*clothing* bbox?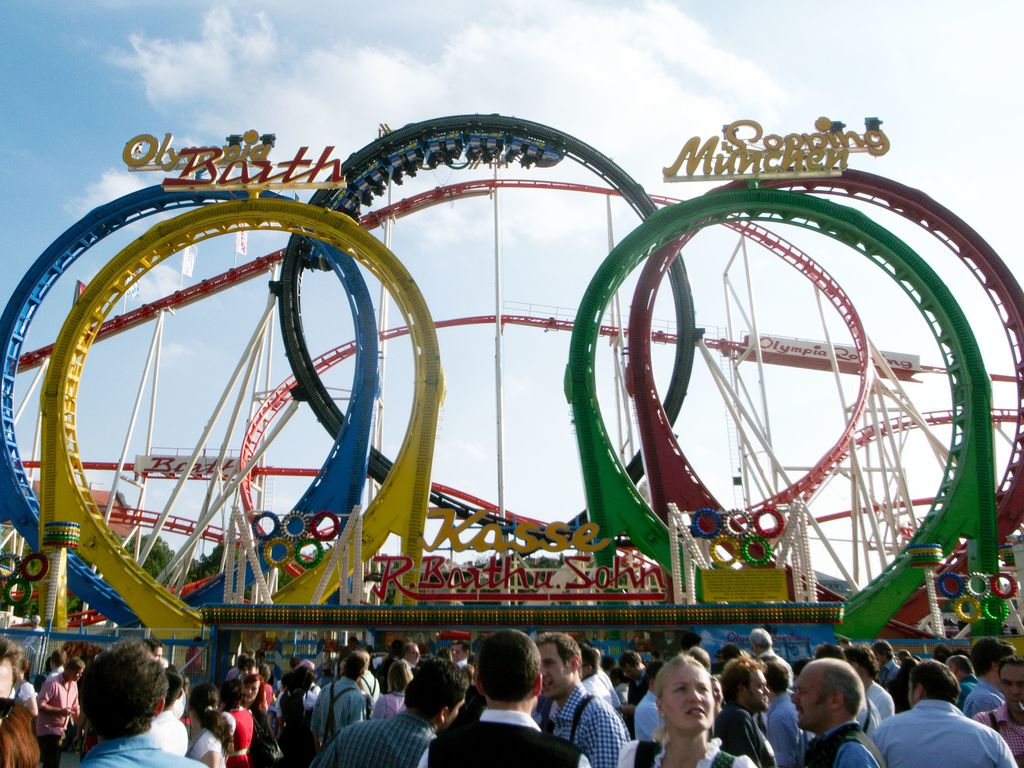
(x1=794, y1=717, x2=890, y2=767)
